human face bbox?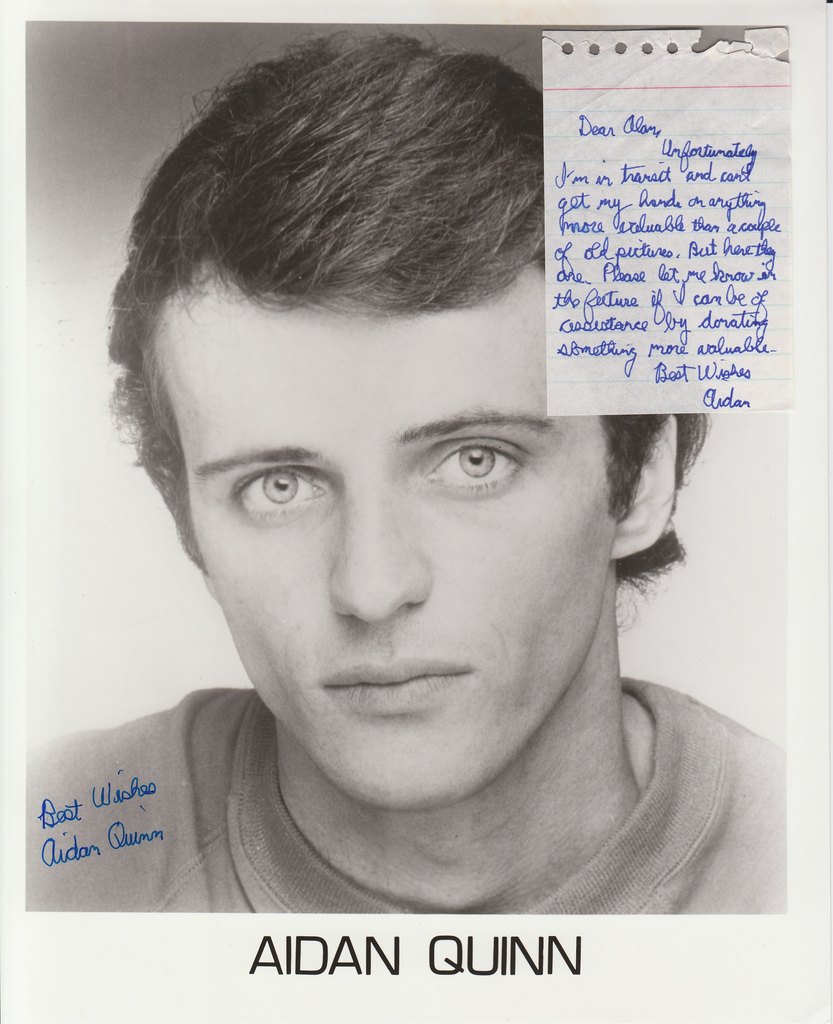
159:271:612:819
